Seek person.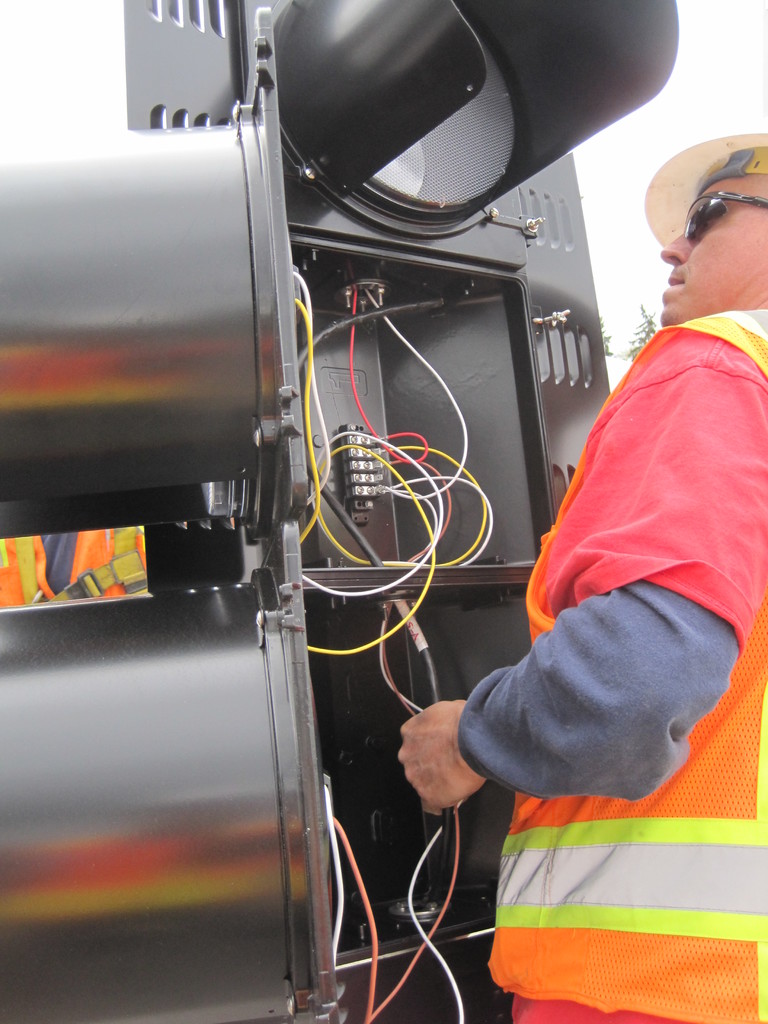
bbox=(339, 43, 688, 996).
